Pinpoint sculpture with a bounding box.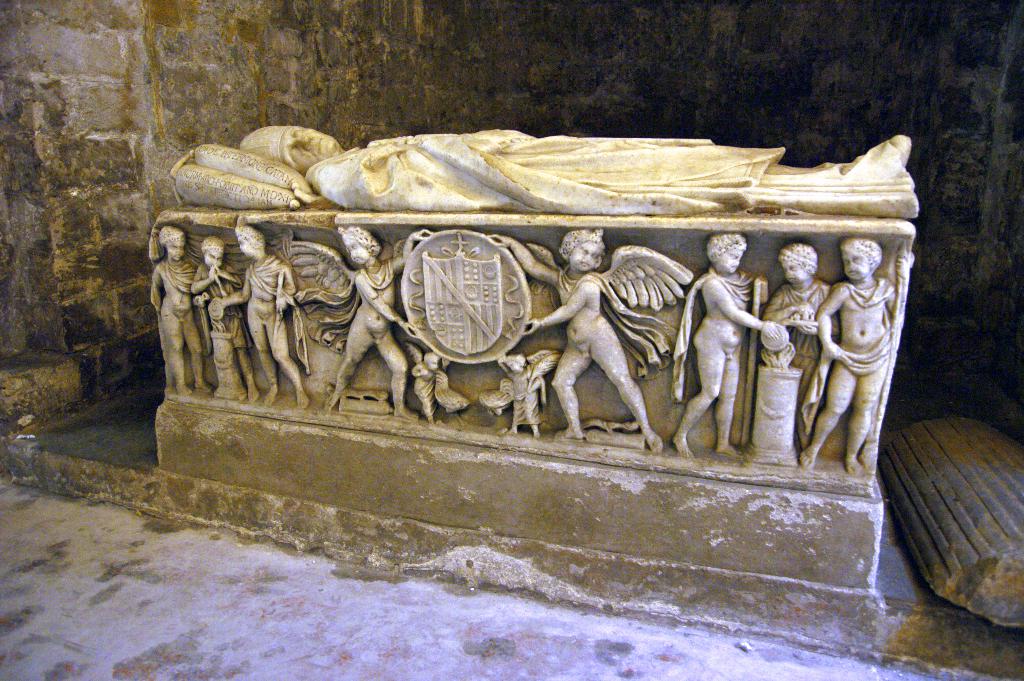
Rect(764, 242, 835, 449).
